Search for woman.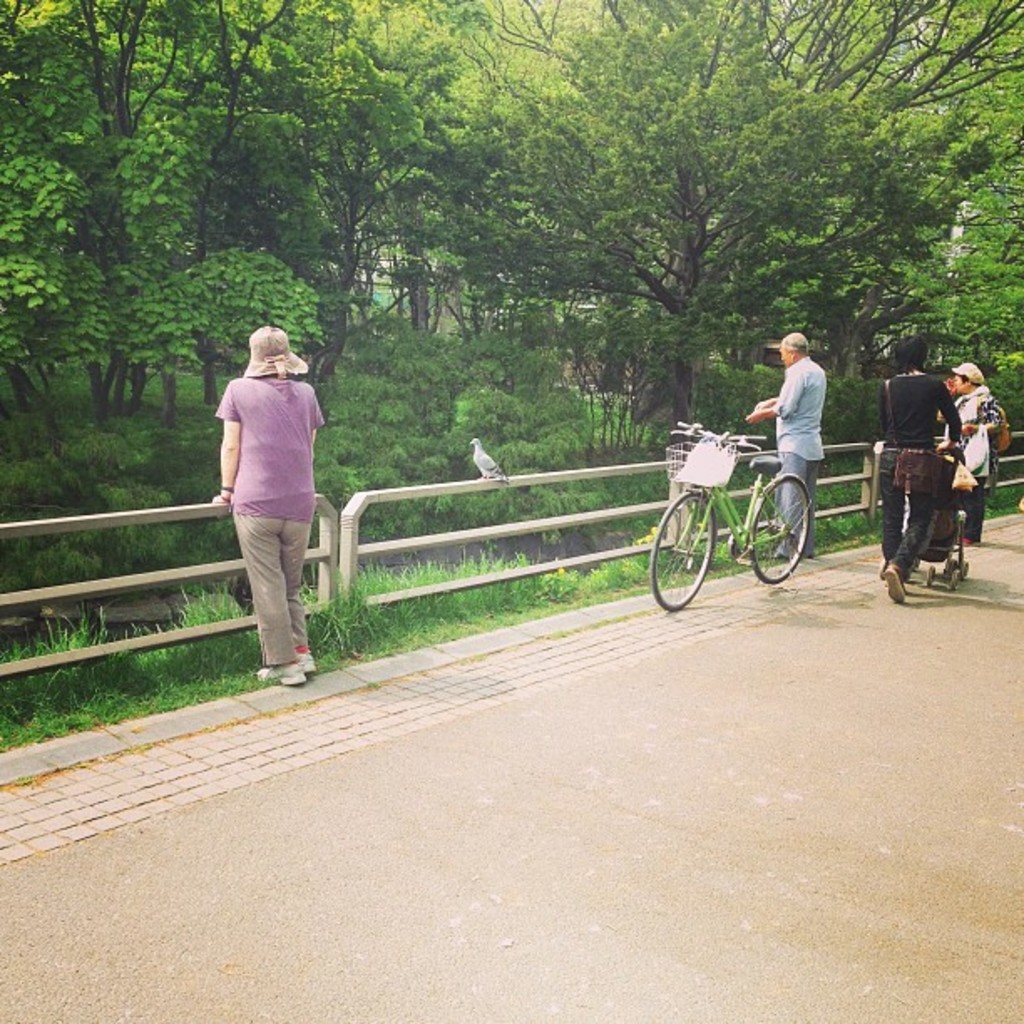
Found at bbox=[209, 325, 330, 689].
